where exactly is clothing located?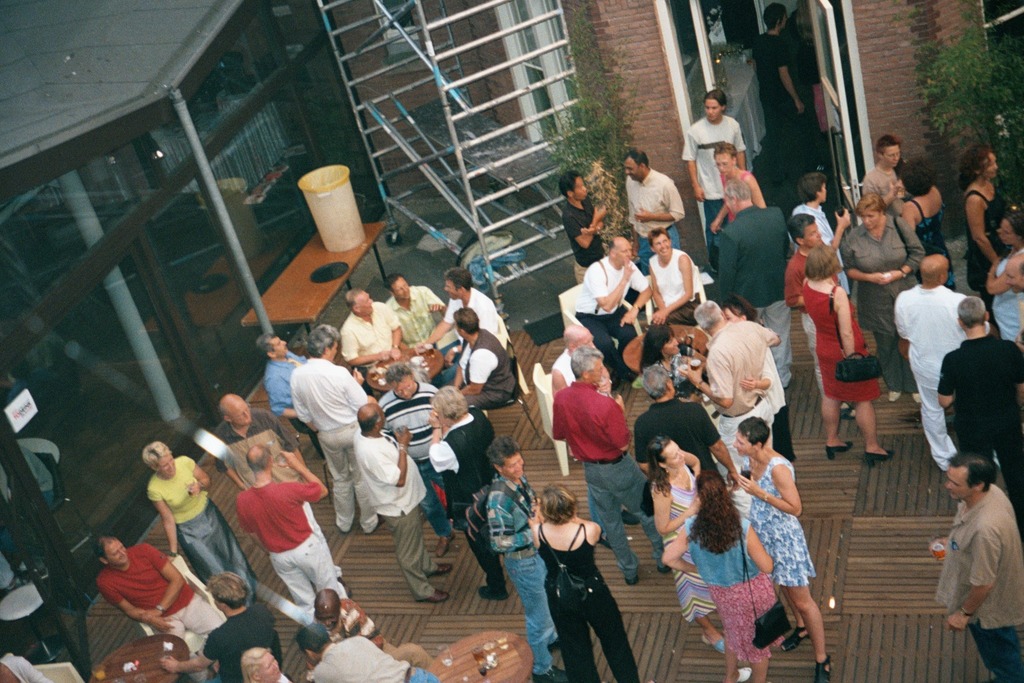
Its bounding box is bbox=[627, 166, 684, 263].
